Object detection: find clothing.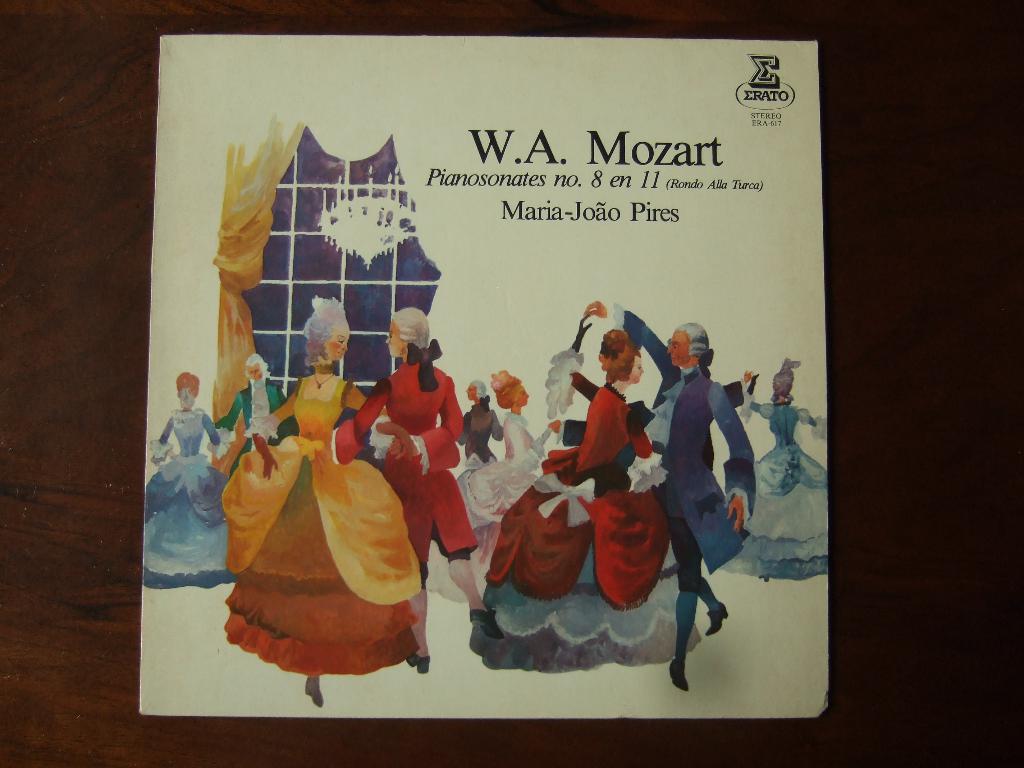
pyautogui.locateOnScreen(208, 358, 428, 678).
